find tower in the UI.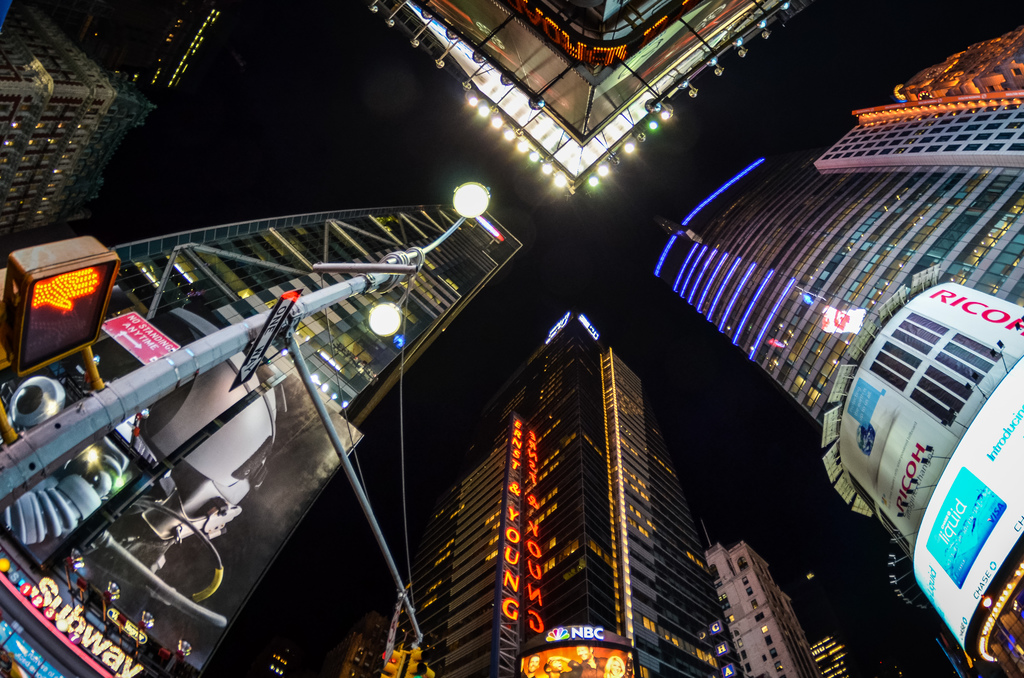
UI element at pyautogui.locateOnScreen(644, 165, 1016, 677).
